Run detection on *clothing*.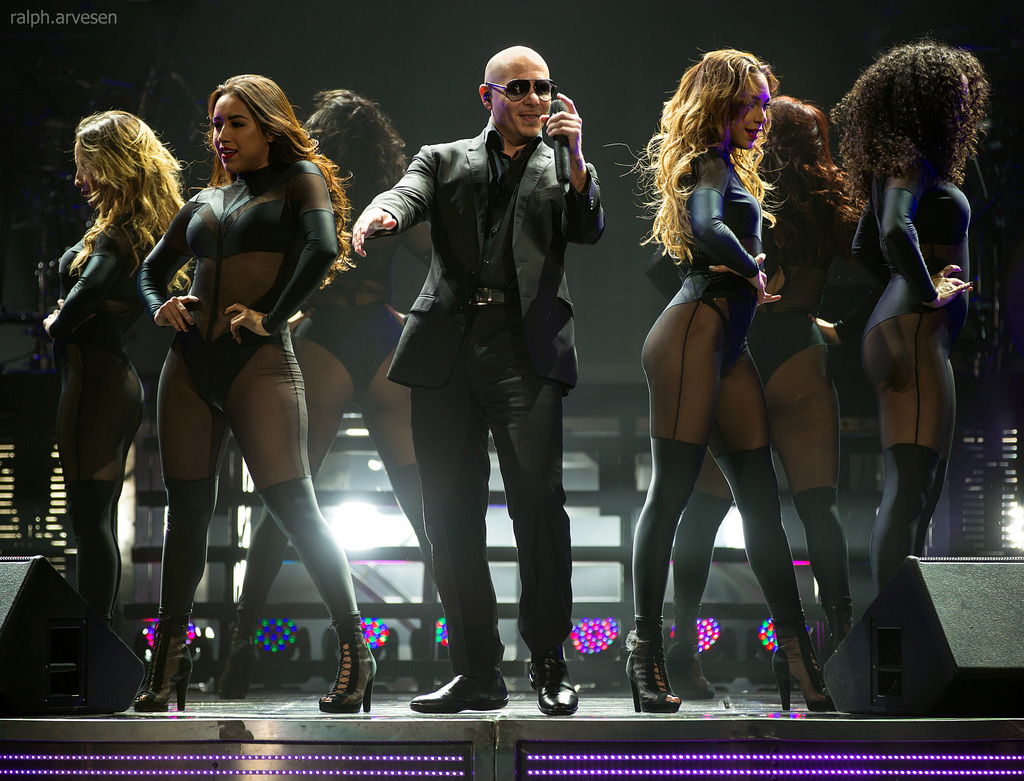
Result: region(635, 145, 801, 651).
